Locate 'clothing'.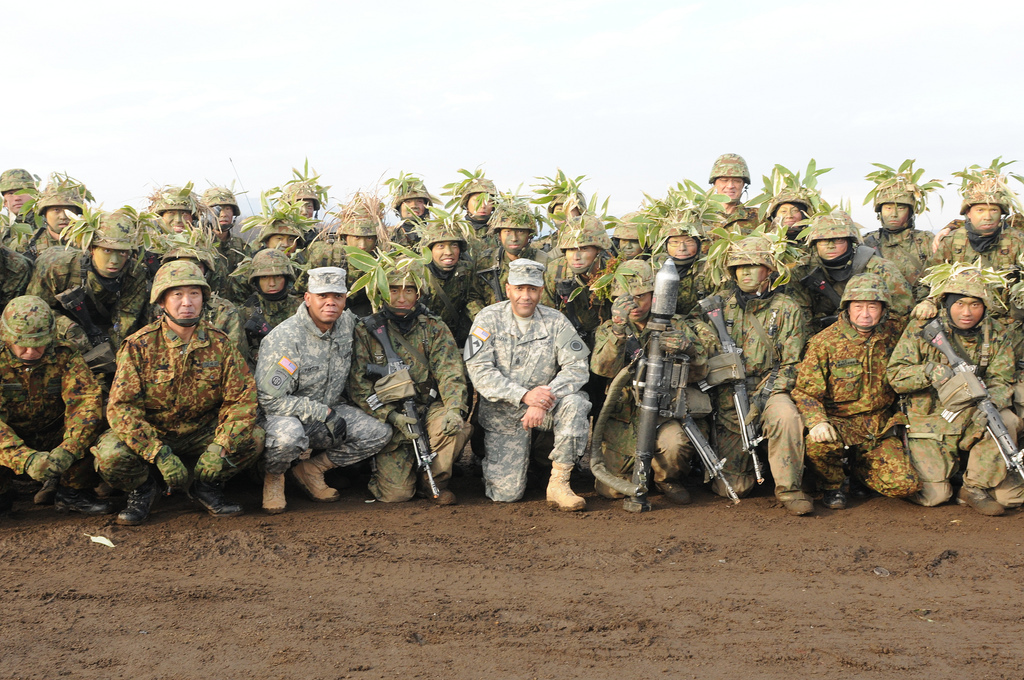
Bounding box: 706, 384, 805, 492.
